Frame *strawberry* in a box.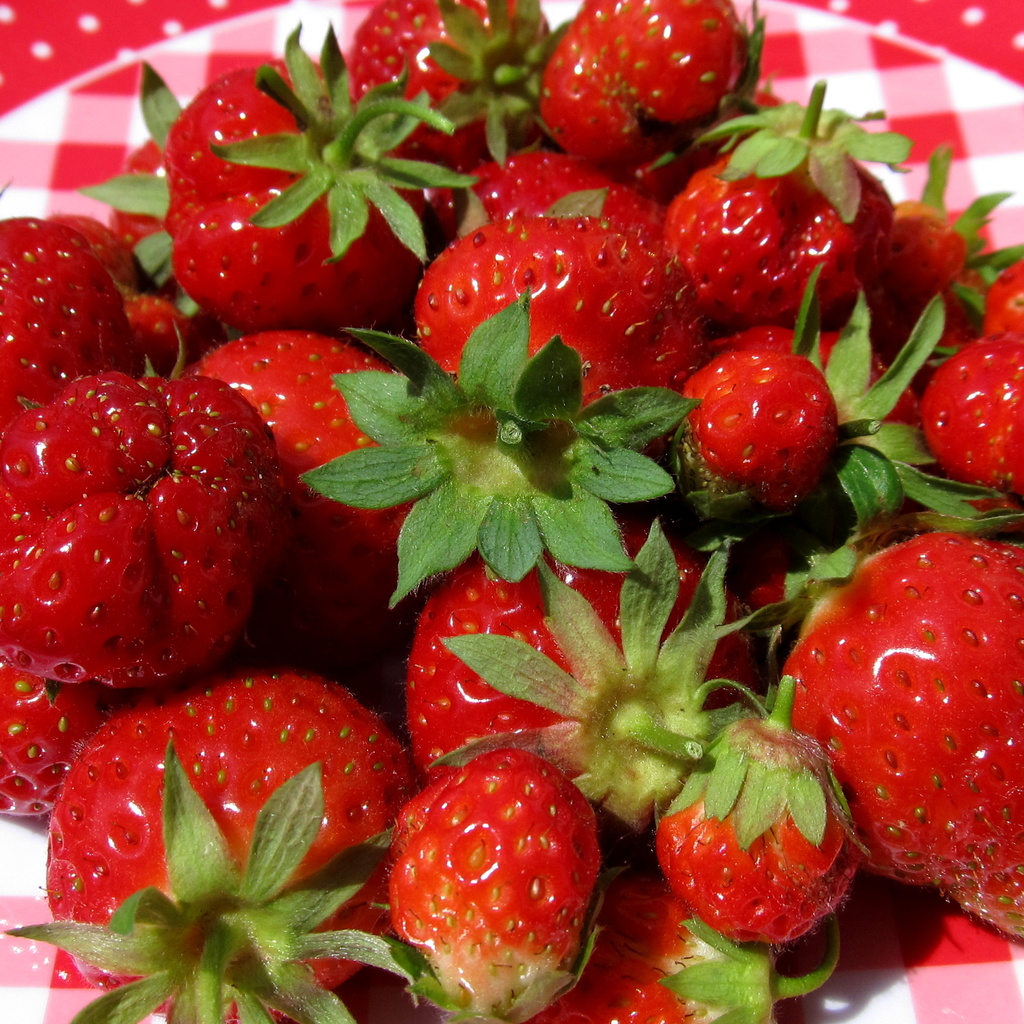
region(385, 743, 599, 1023).
